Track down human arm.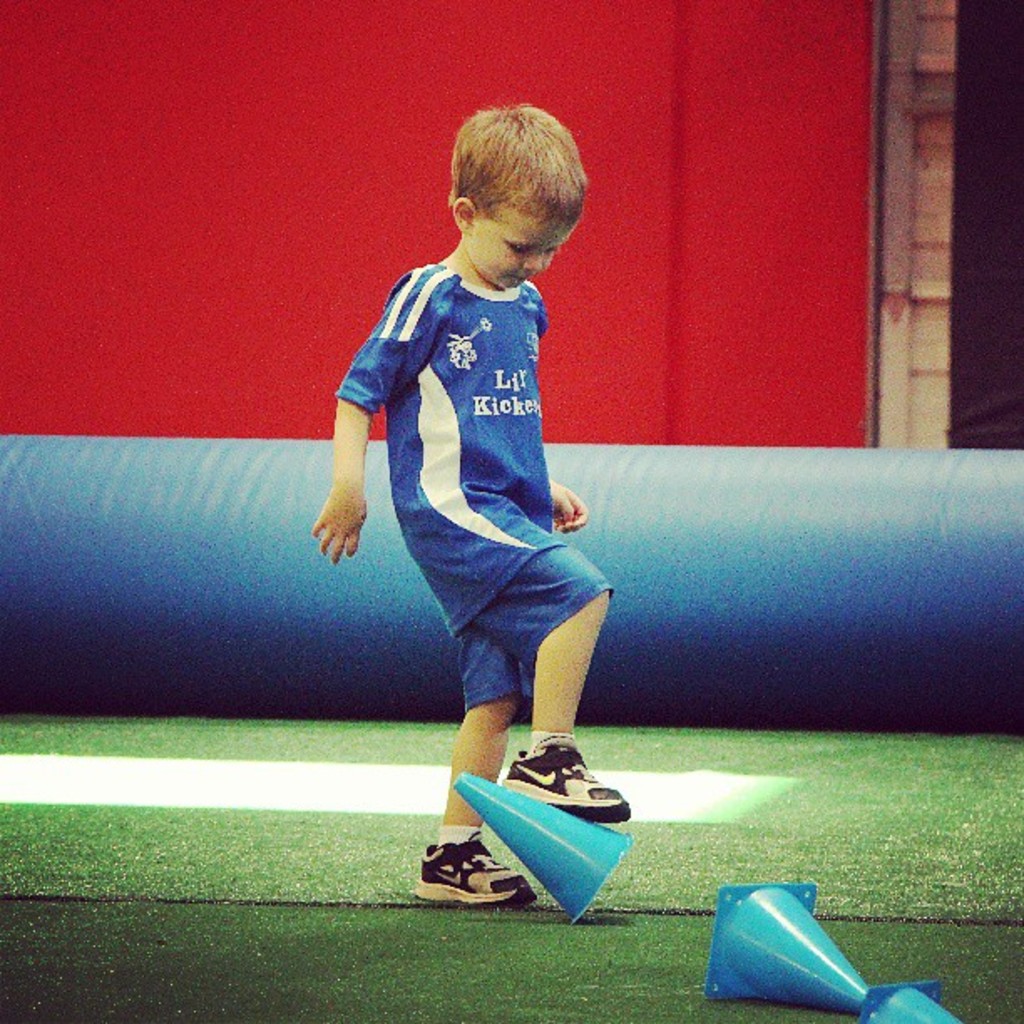
Tracked to {"x1": 305, "y1": 264, "x2": 452, "y2": 566}.
